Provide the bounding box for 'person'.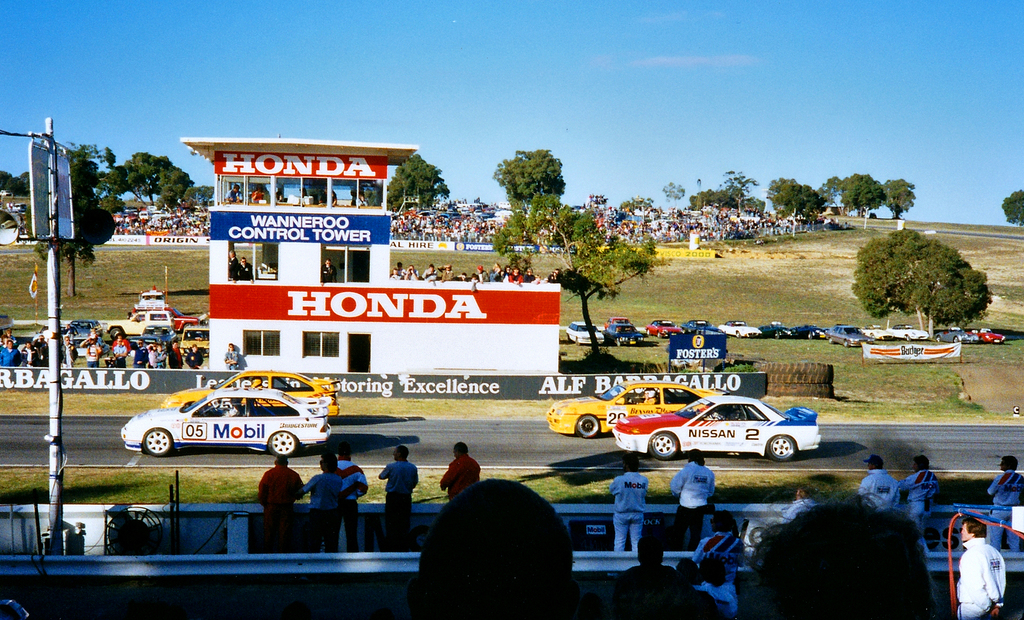
(x1=627, y1=388, x2=659, y2=407).
